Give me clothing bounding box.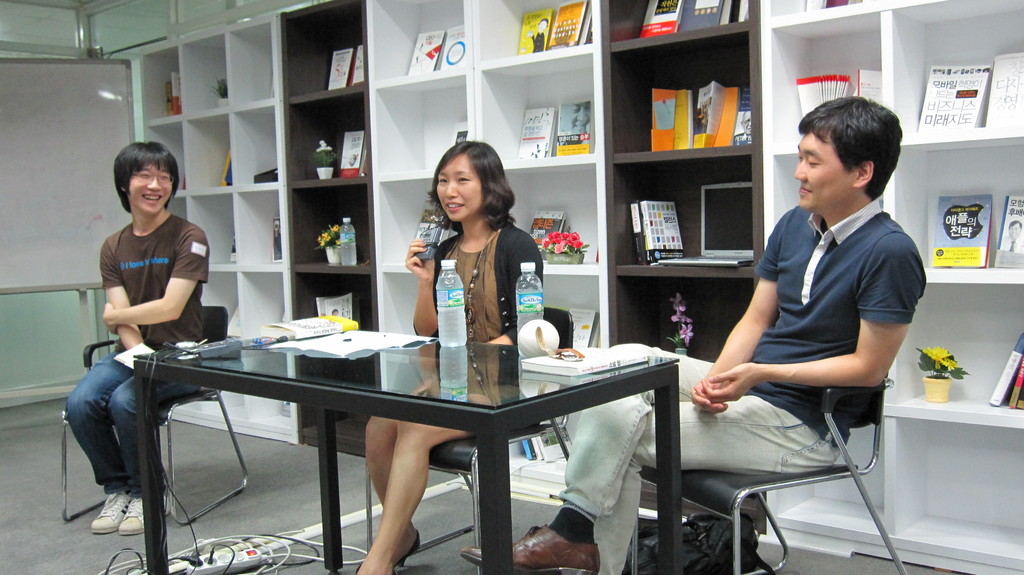
[561,205,927,574].
